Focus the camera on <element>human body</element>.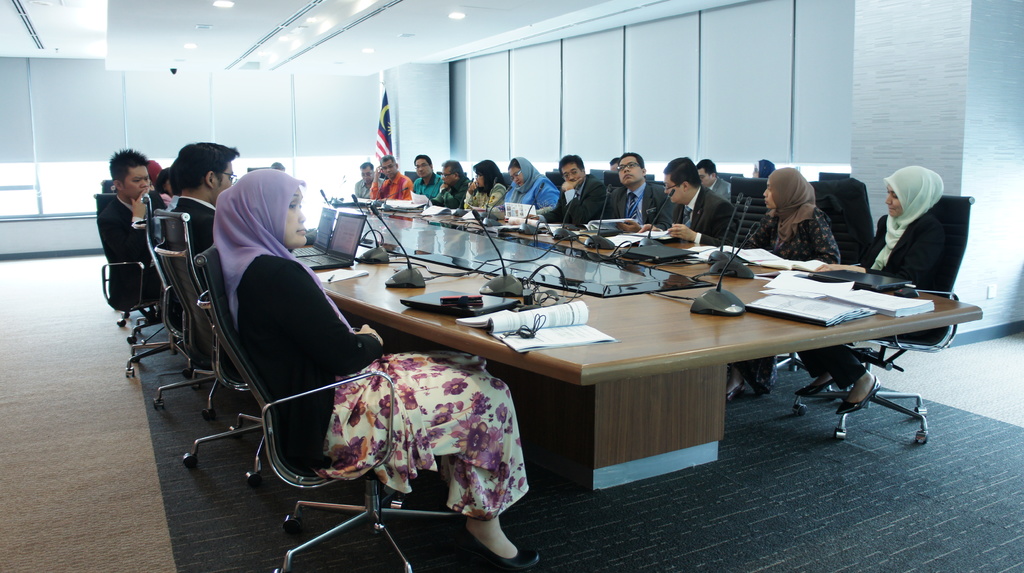
Focus region: x1=698, y1=157, x2=733, y2=209.
